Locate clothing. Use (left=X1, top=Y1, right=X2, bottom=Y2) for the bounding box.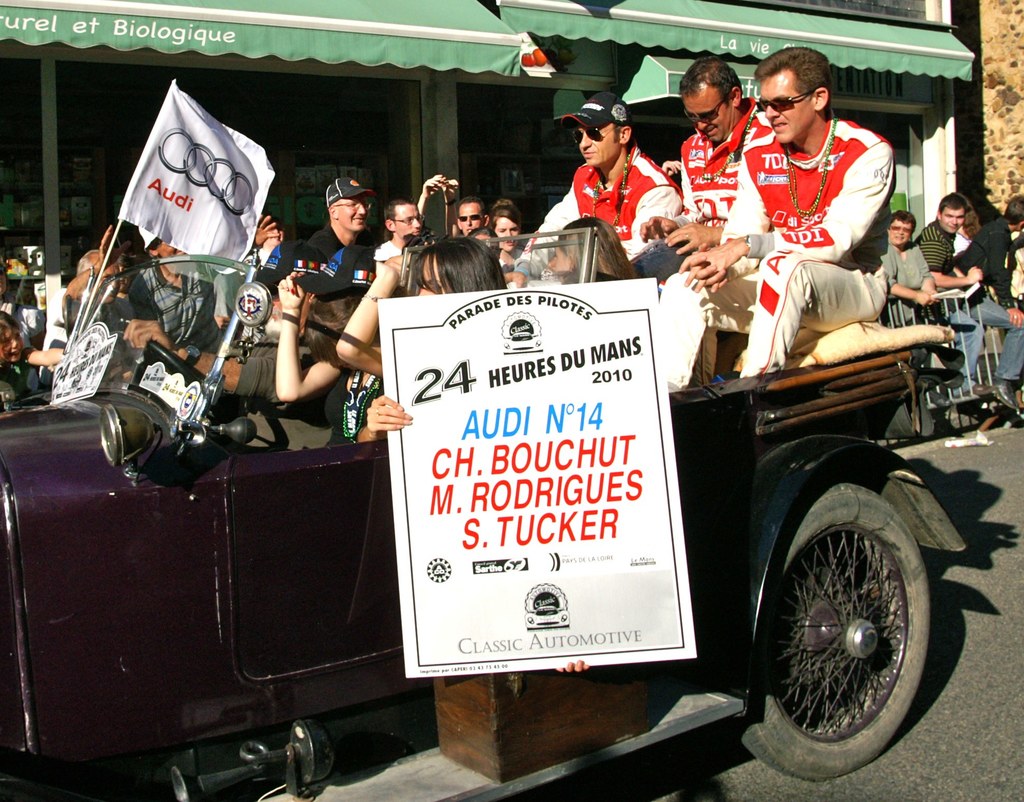
(left=529, top=141, right=690, bottom=249).
